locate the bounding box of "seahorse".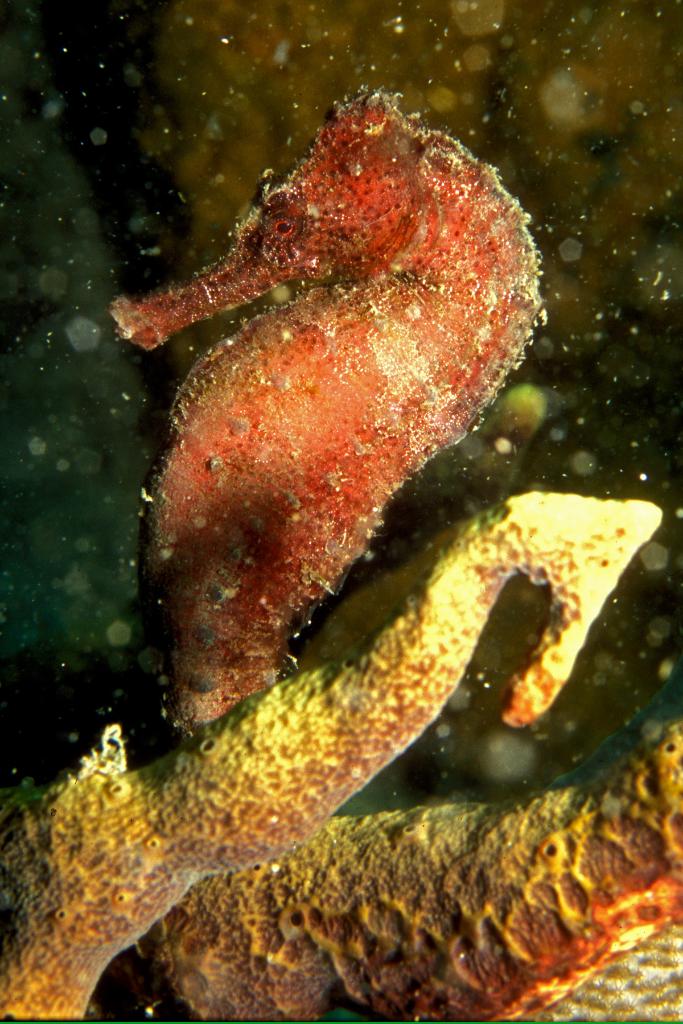
Bounding box: [101,82,552,753].
